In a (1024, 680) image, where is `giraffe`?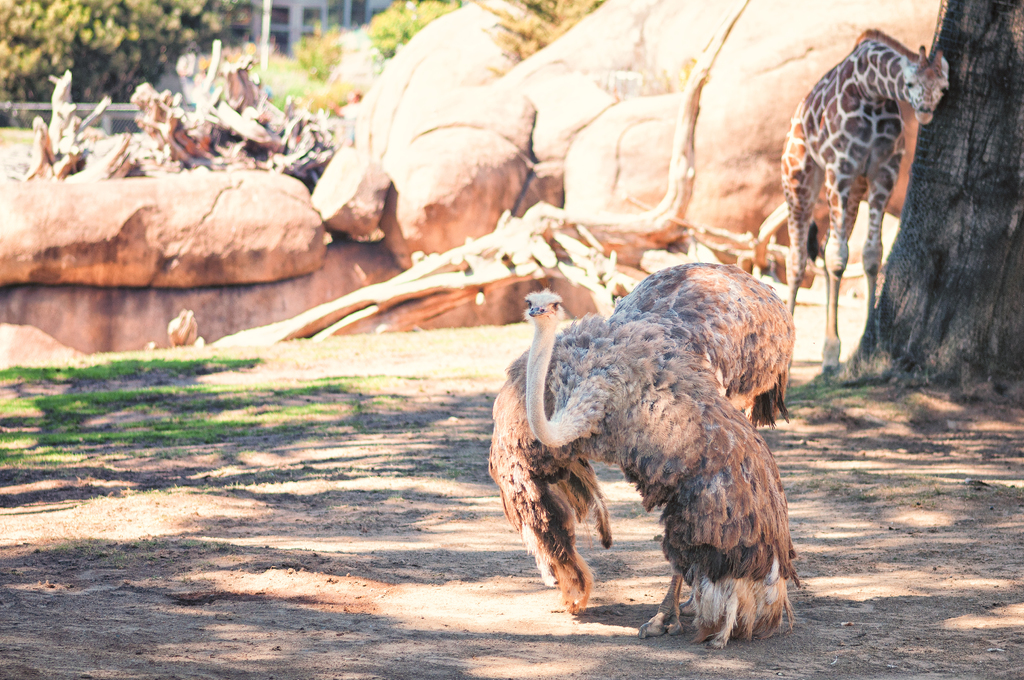
crop(788, 9, 953, 368).
